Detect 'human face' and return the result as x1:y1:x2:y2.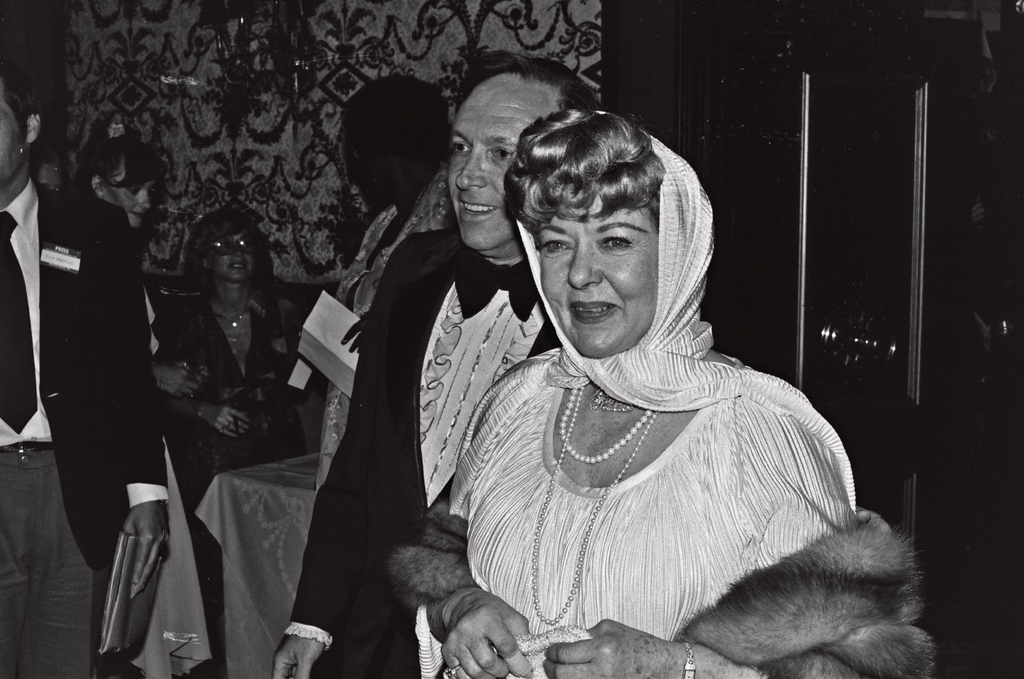
207:232:253:282.
